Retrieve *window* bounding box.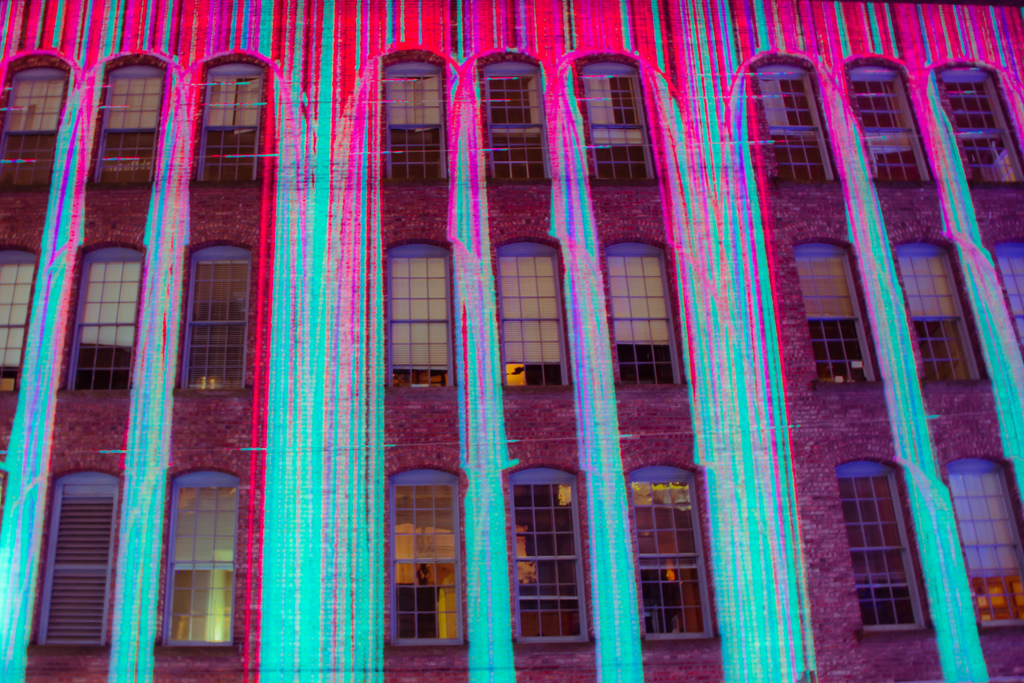
Bounding box: box(0, 240, 44, 393).
